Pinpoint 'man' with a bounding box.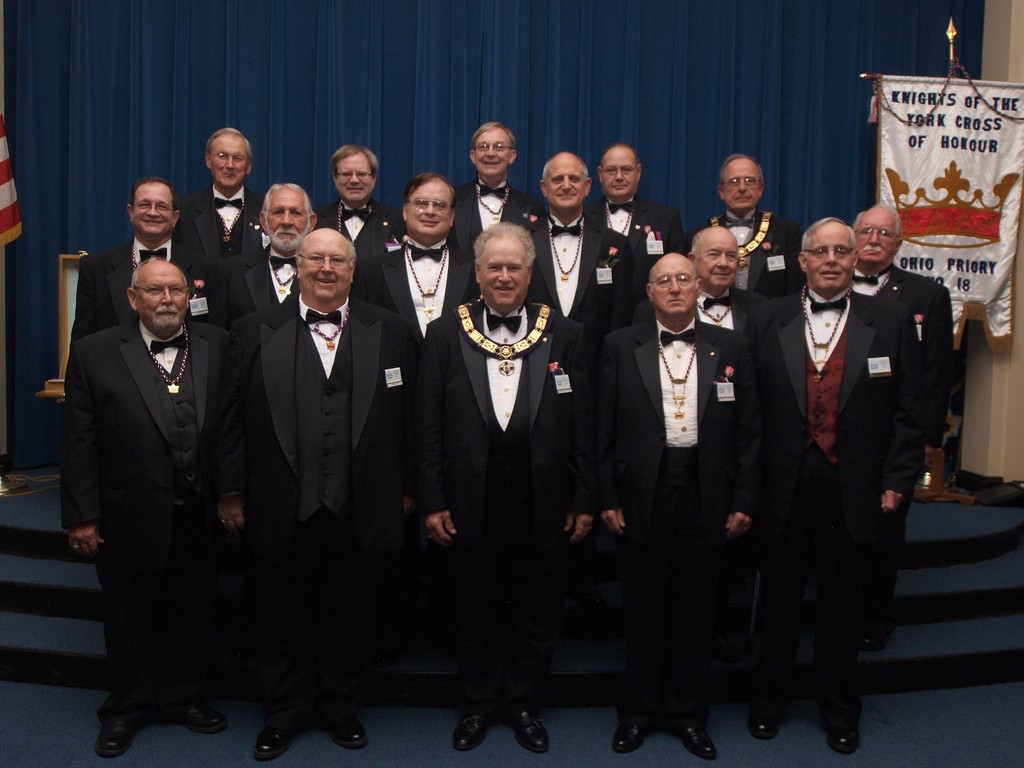
l=594, t=249, r=769, b=758.
